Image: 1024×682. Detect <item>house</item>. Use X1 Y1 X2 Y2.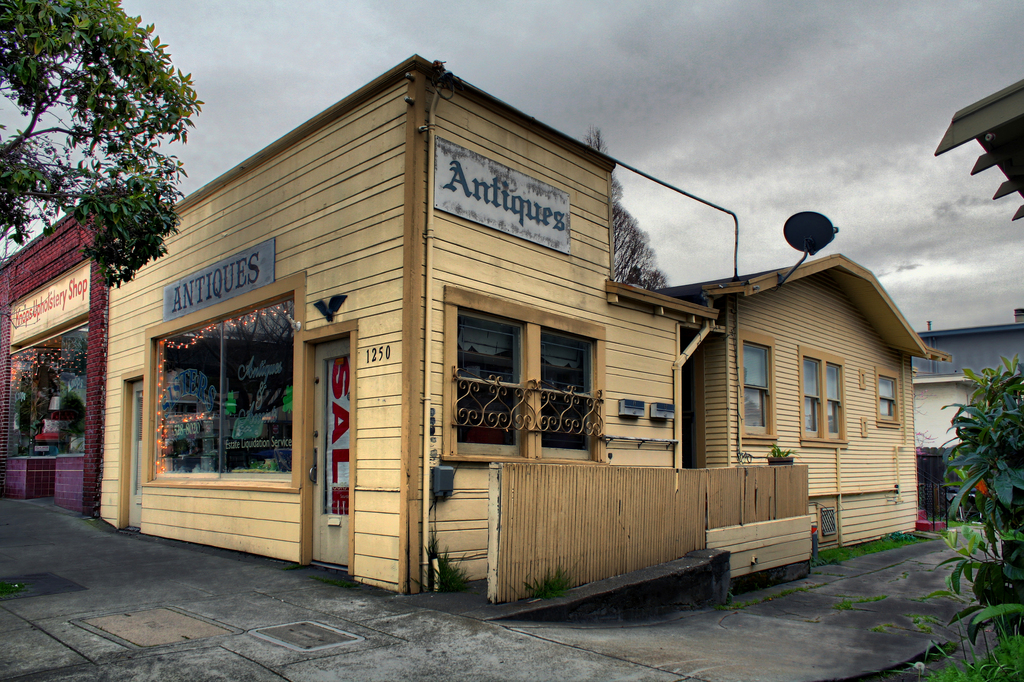
899 304 1023 530.
